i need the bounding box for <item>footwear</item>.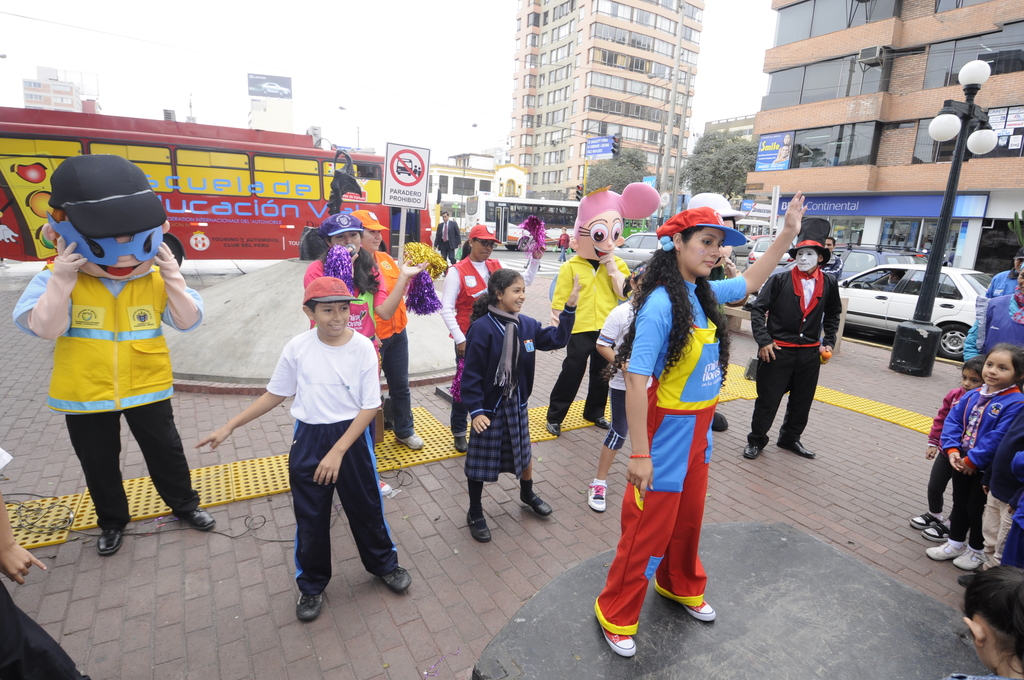
Here it is: {"x1": 543, "y1": 421, "x2": 559, "y2": 437}.
